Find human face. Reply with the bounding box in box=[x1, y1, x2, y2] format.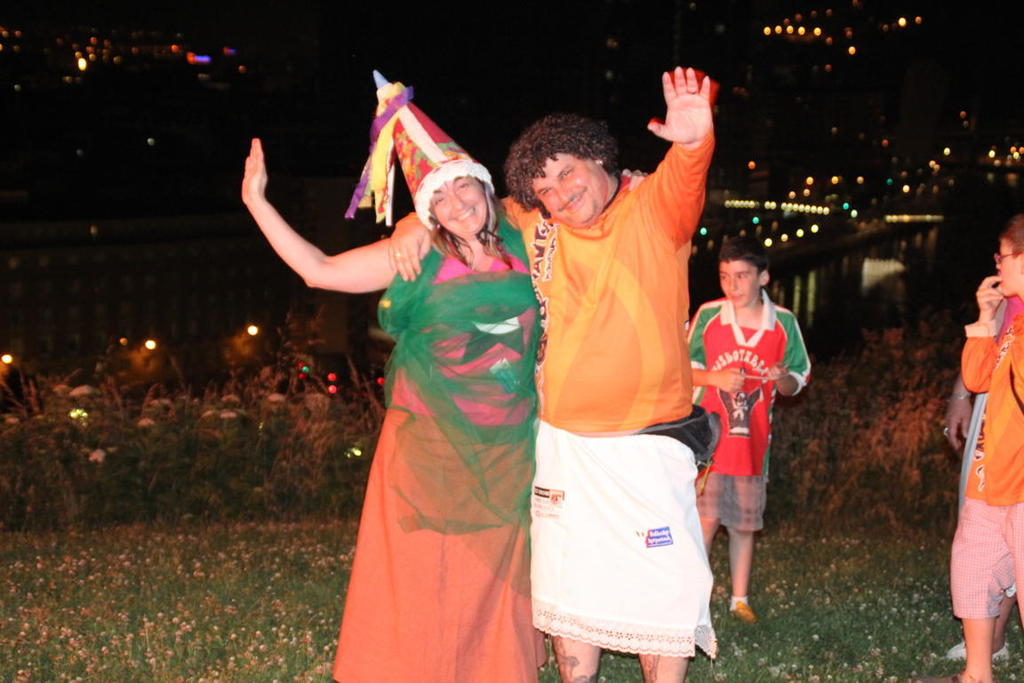
box=[721, 264, 760, 308].
